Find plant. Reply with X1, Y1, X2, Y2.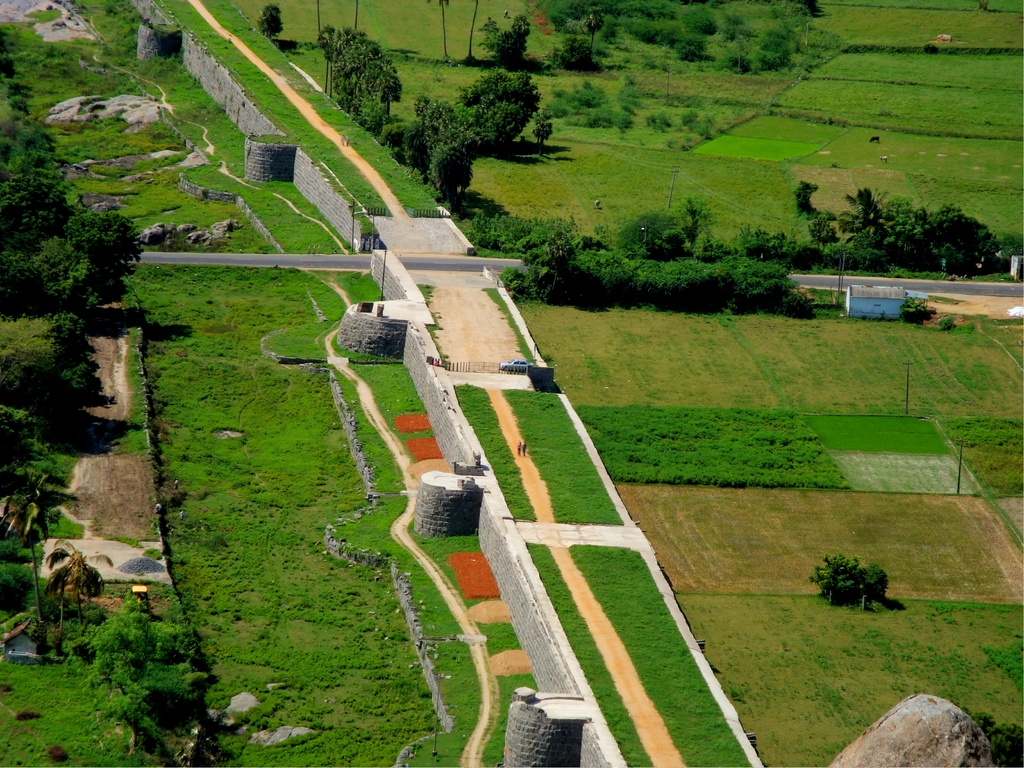
259, 0, 285, 43.
